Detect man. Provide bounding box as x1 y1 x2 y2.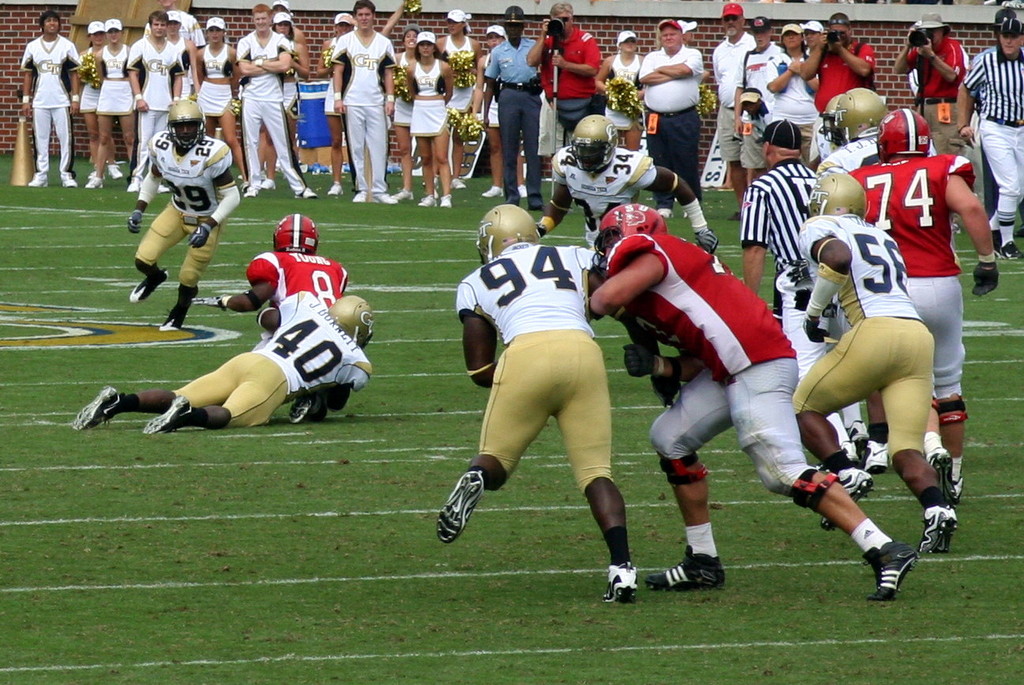
121 11 189 193.
